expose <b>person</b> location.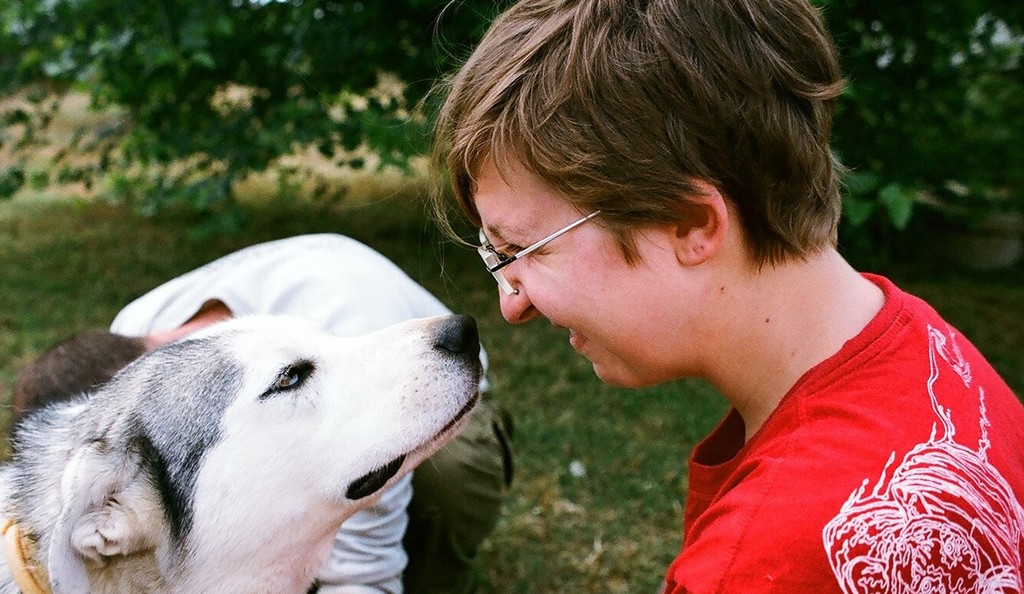
Exposed at x1=9 y1=227 x2=514 y2=593.
